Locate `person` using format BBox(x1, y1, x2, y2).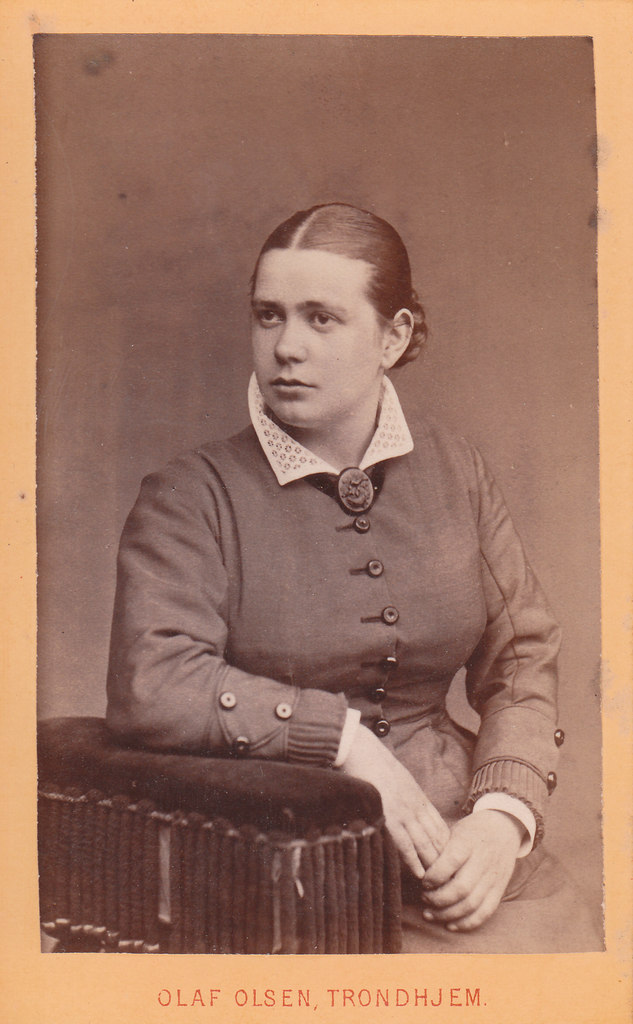
BBox(101, 199, 563, 946).
